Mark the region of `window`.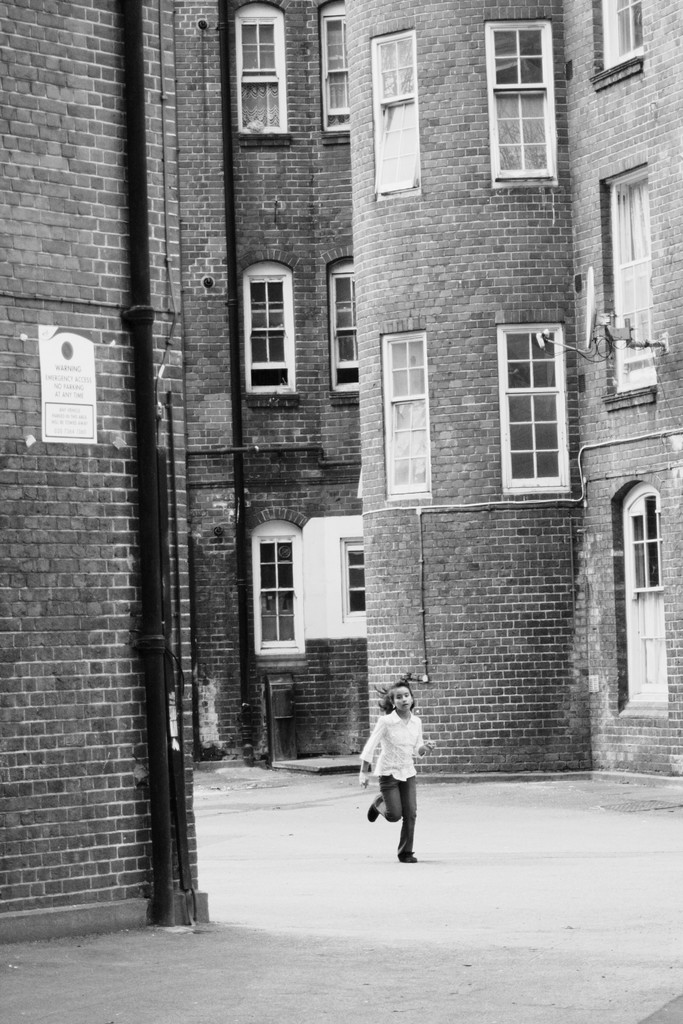
Region: (left=250, top=518, right=300, bottom=659).
